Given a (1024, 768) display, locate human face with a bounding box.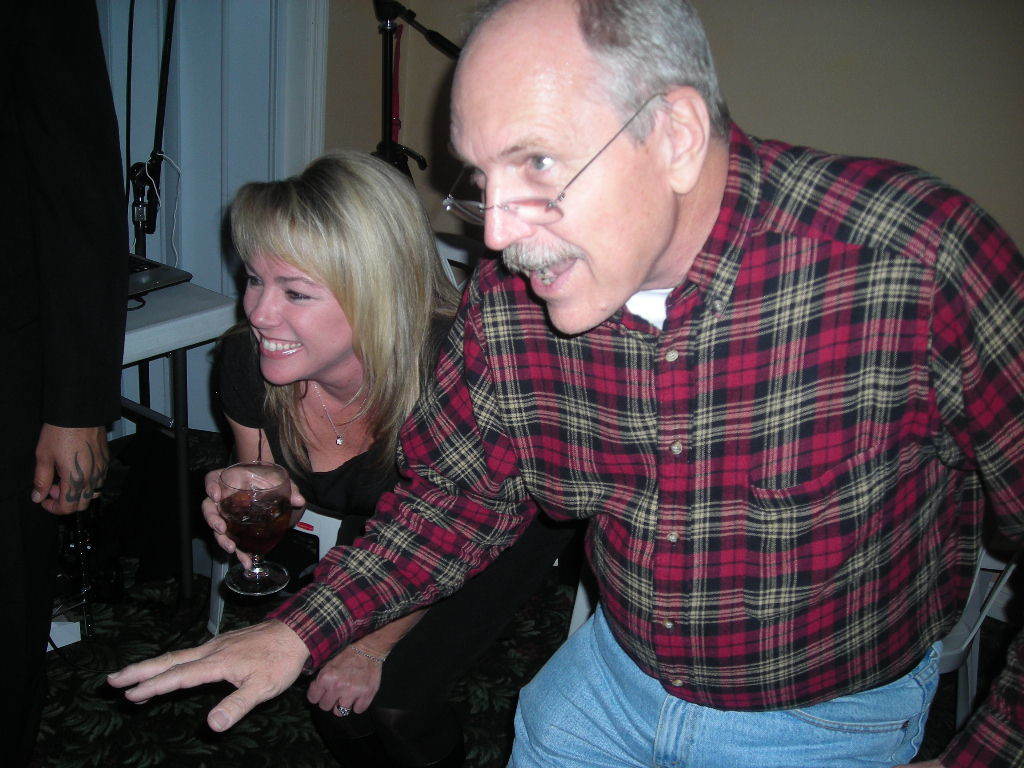
Located: (445, 92, 663, 348).
